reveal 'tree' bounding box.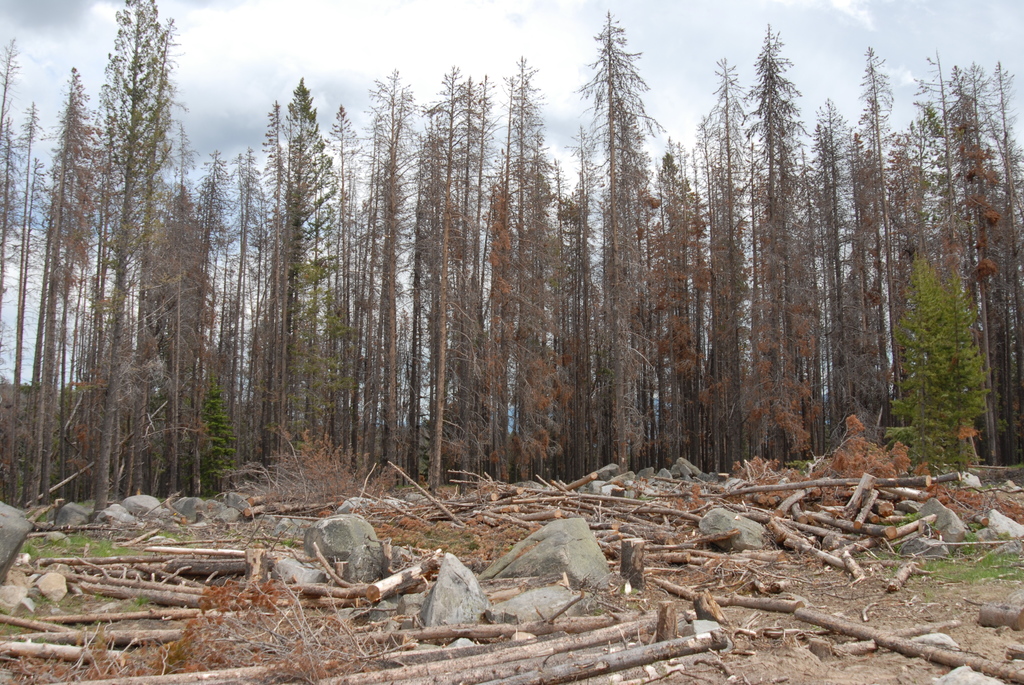
Revealed: detection(440, 54, 472, 433).
